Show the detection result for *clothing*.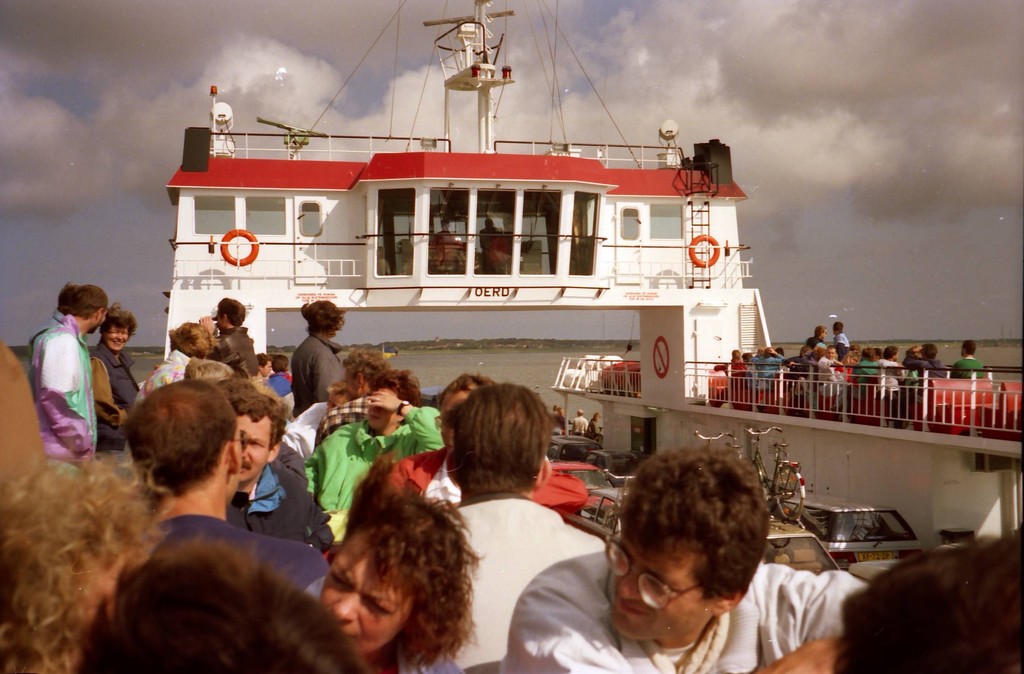
Rect(548, 410, 560, 430).
